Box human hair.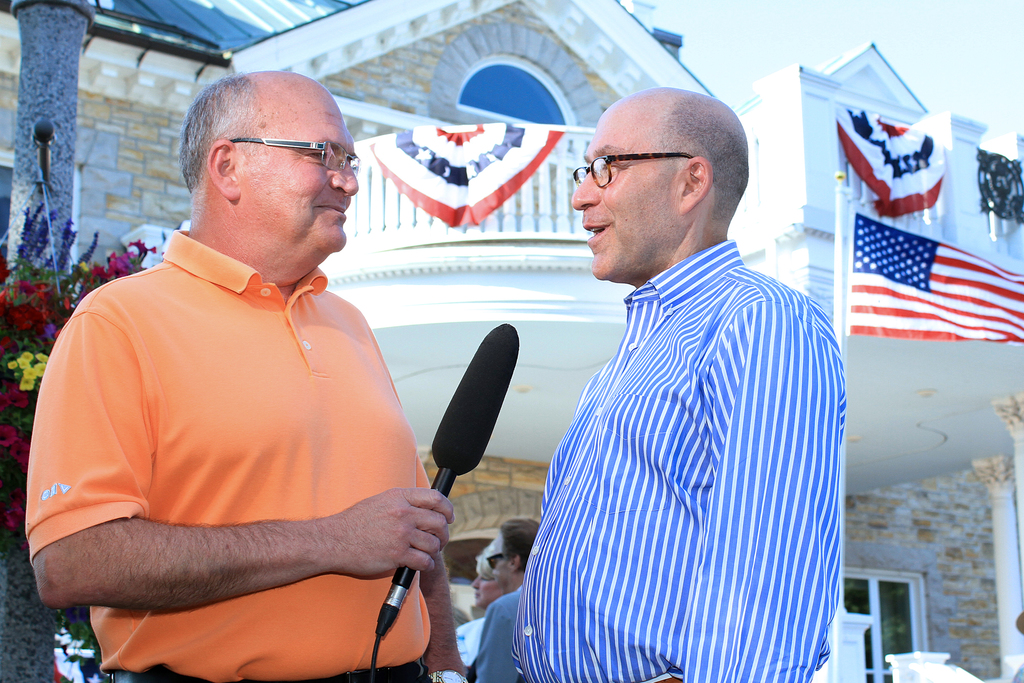
[497,517,535,567].
